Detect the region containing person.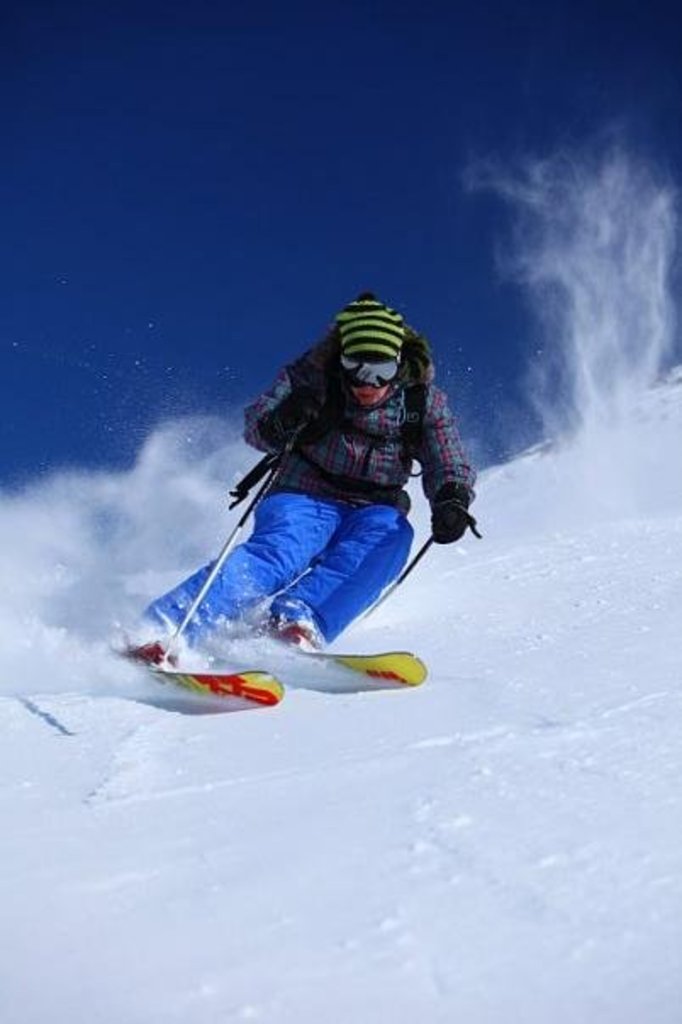
crop(71, 293, 485, 668).
